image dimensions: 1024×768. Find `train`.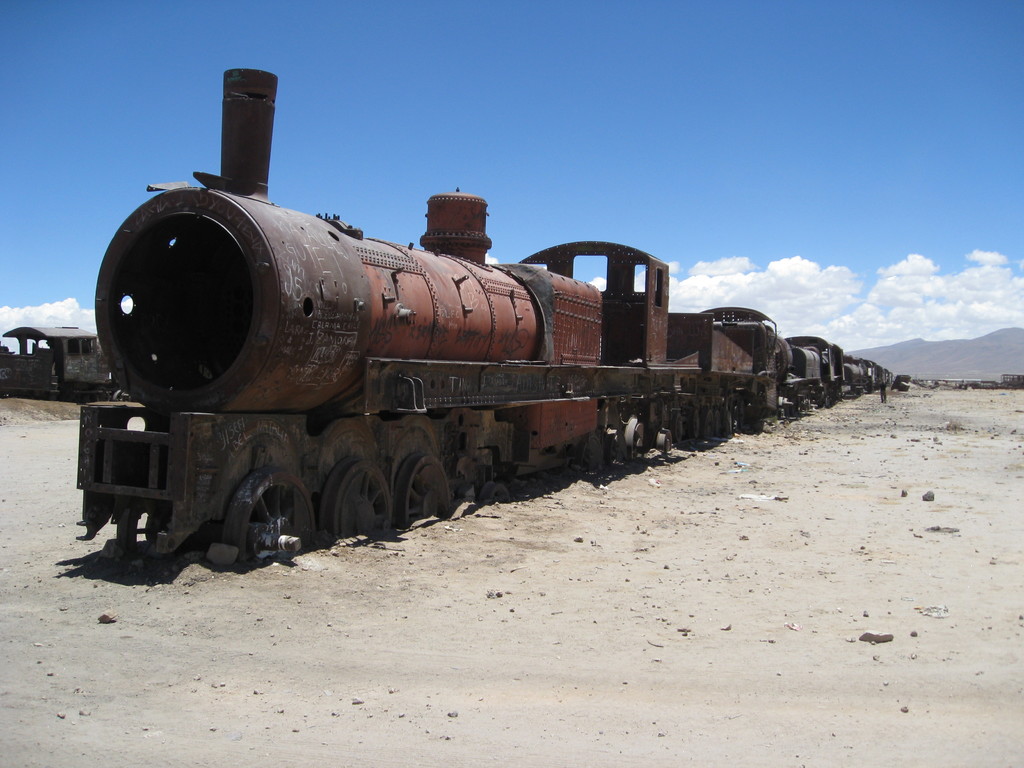
bbox=[77, 68, 893, 563].
